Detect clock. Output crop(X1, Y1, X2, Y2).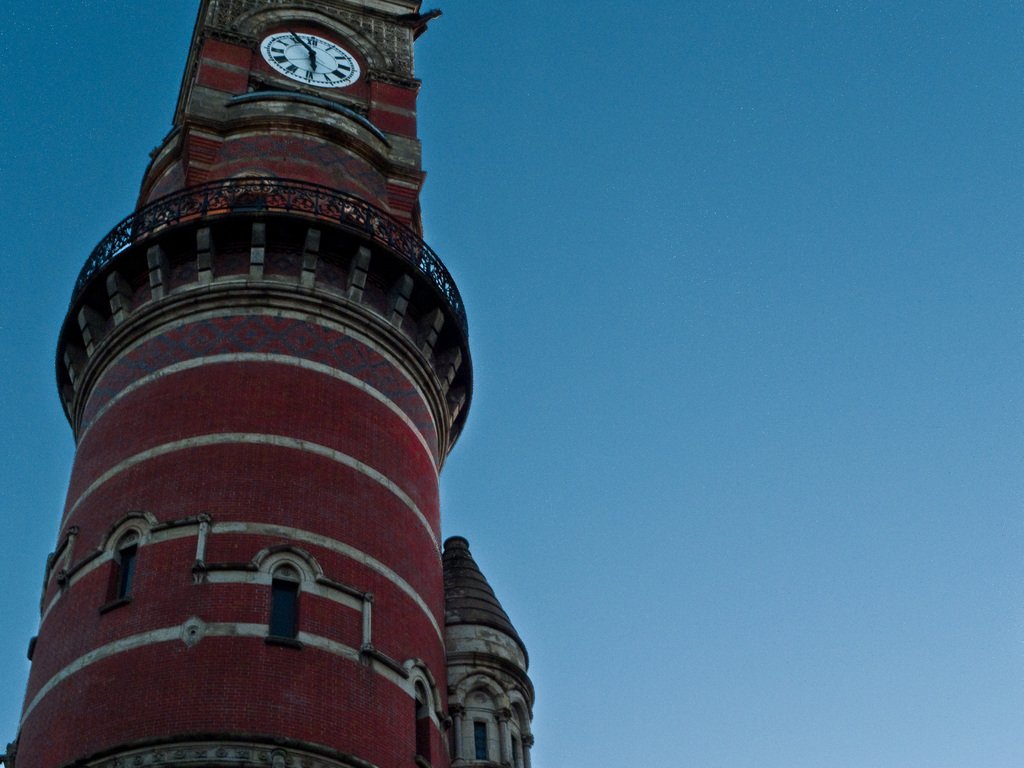
crop(241, 24, 365, 99).
